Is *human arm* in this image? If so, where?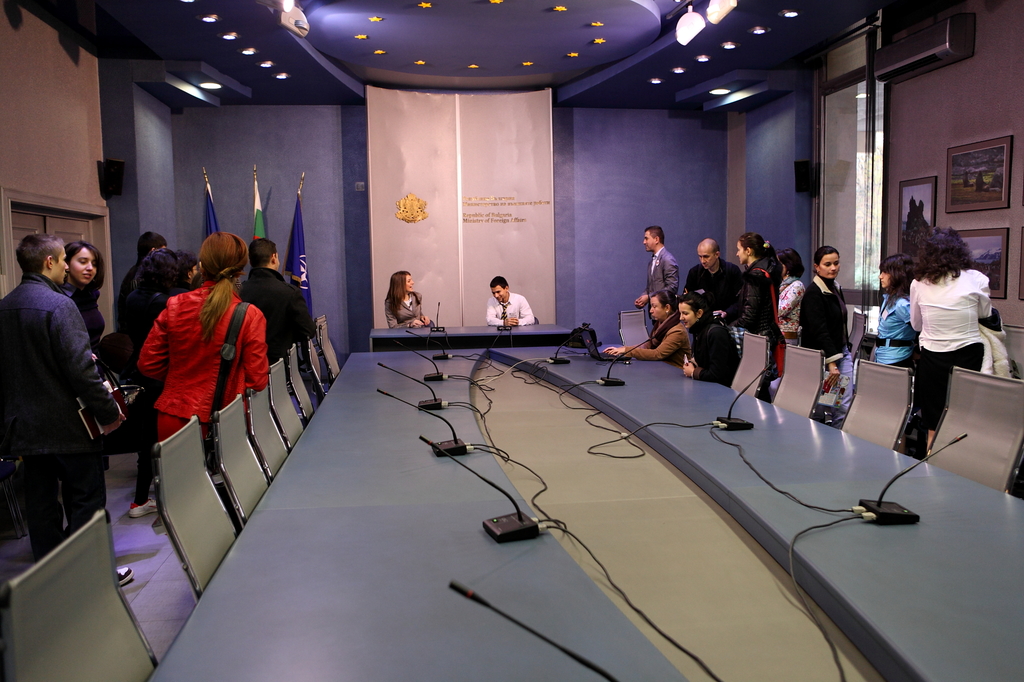
Yes, at box=[410, 289, 438, 329].
